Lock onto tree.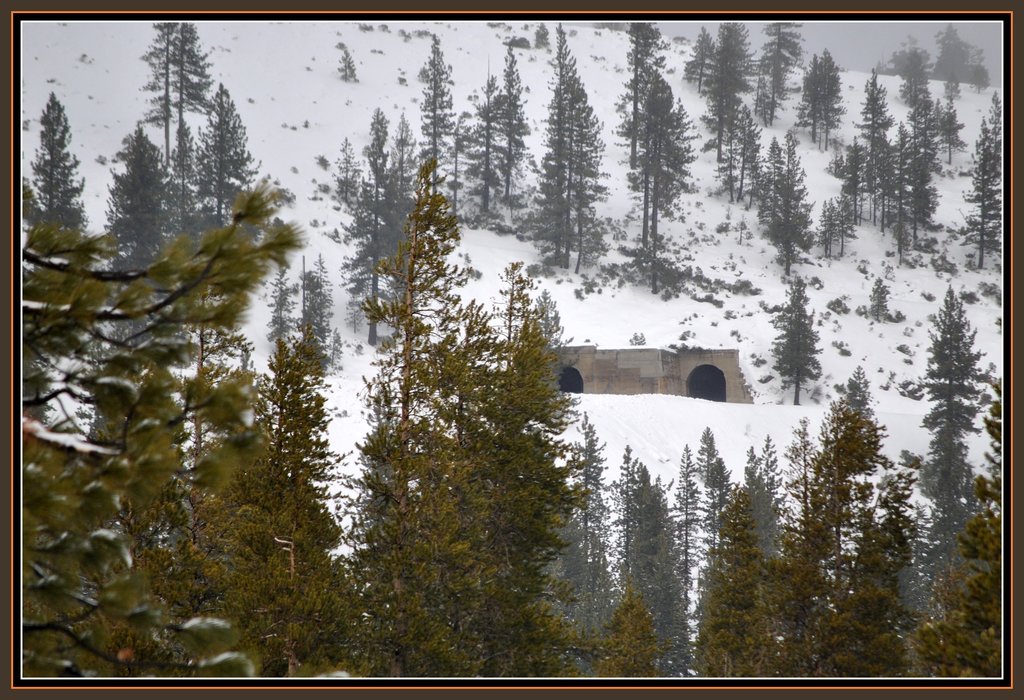
Locked: <region>797, 346, 907, 629</region>.
